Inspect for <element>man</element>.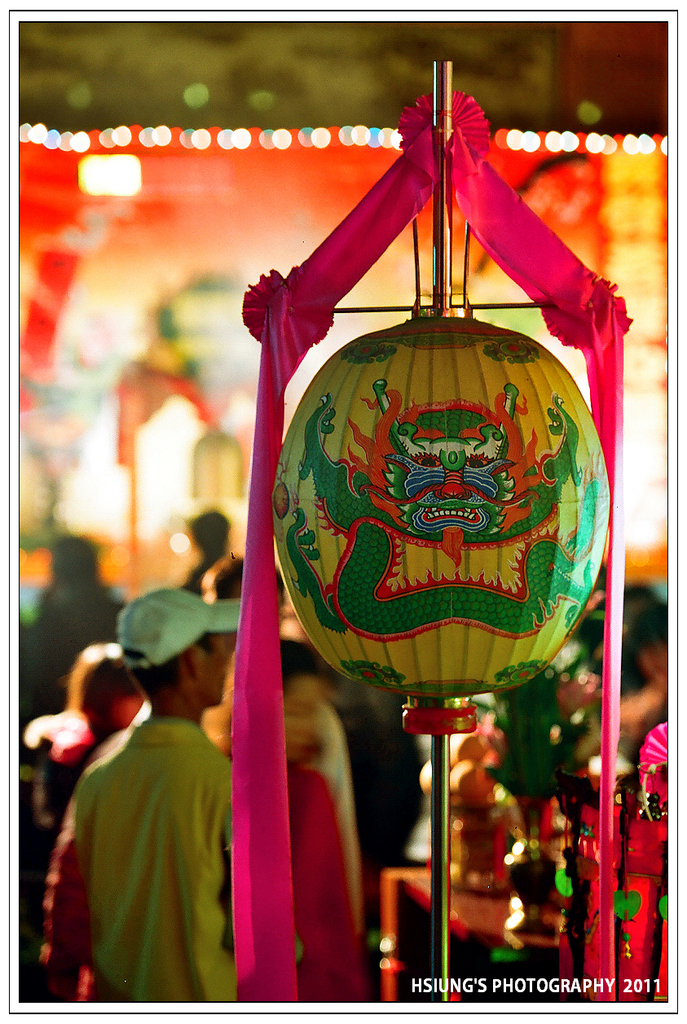
Inspection: locate(264, 593, 364, 908).
